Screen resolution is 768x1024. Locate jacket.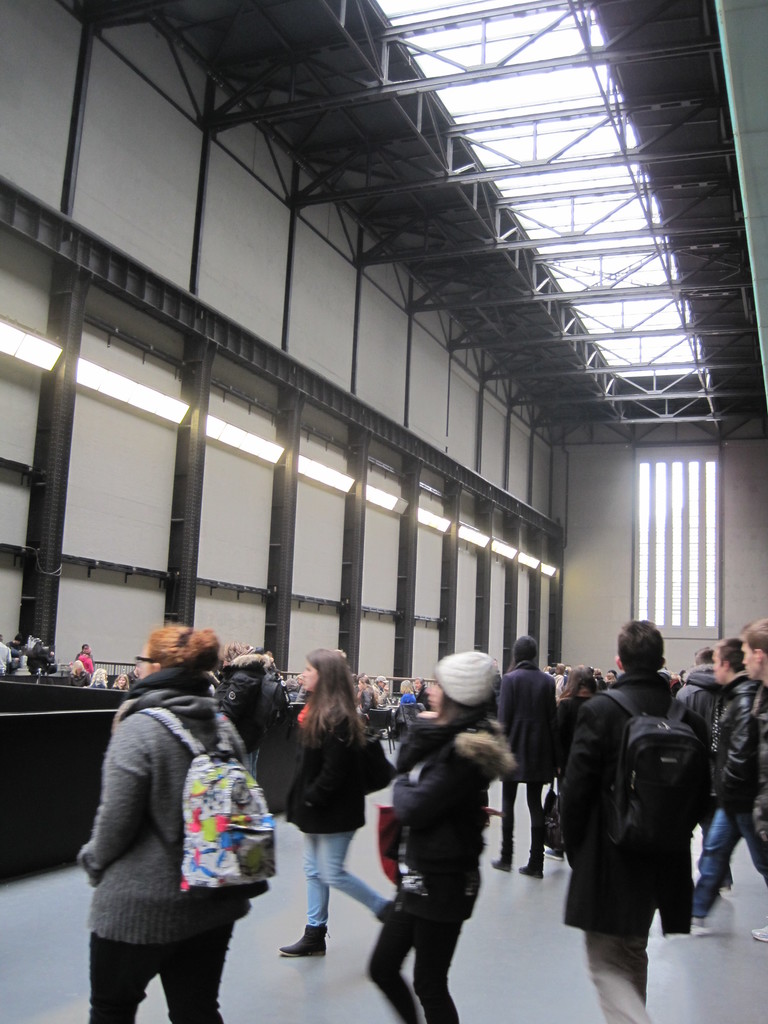
374 713 515 908.
